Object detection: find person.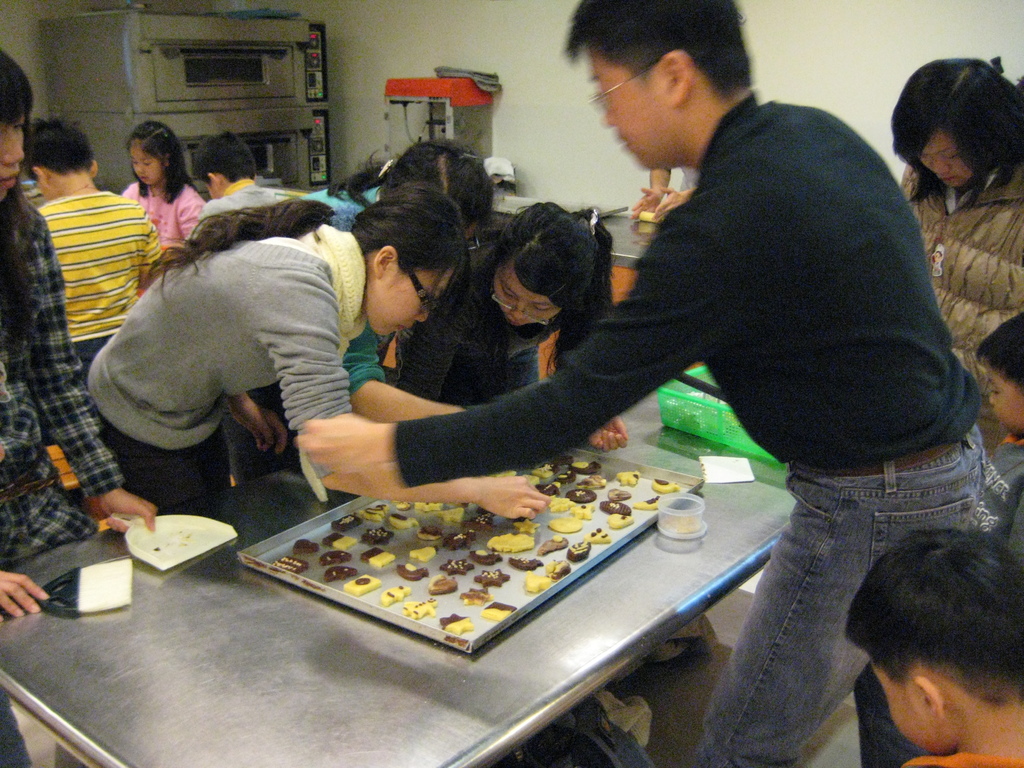
l=191, t=132, r=491, b=227.
